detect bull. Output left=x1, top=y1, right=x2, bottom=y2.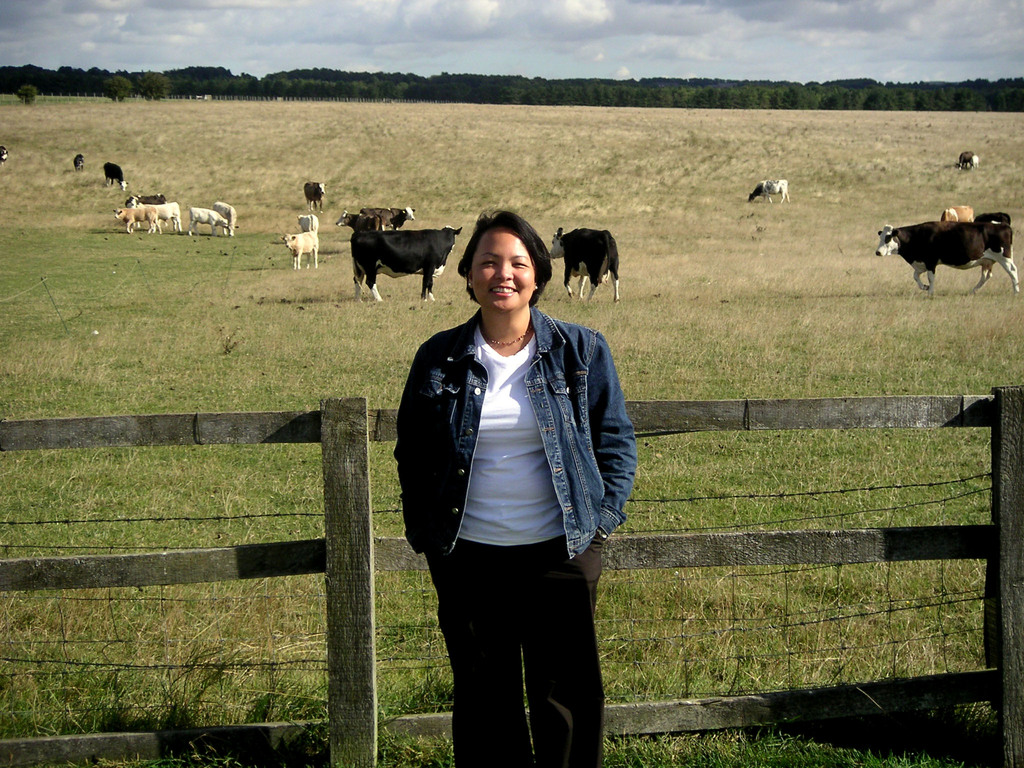
left=335, top=211, right=381, bottom=237.
